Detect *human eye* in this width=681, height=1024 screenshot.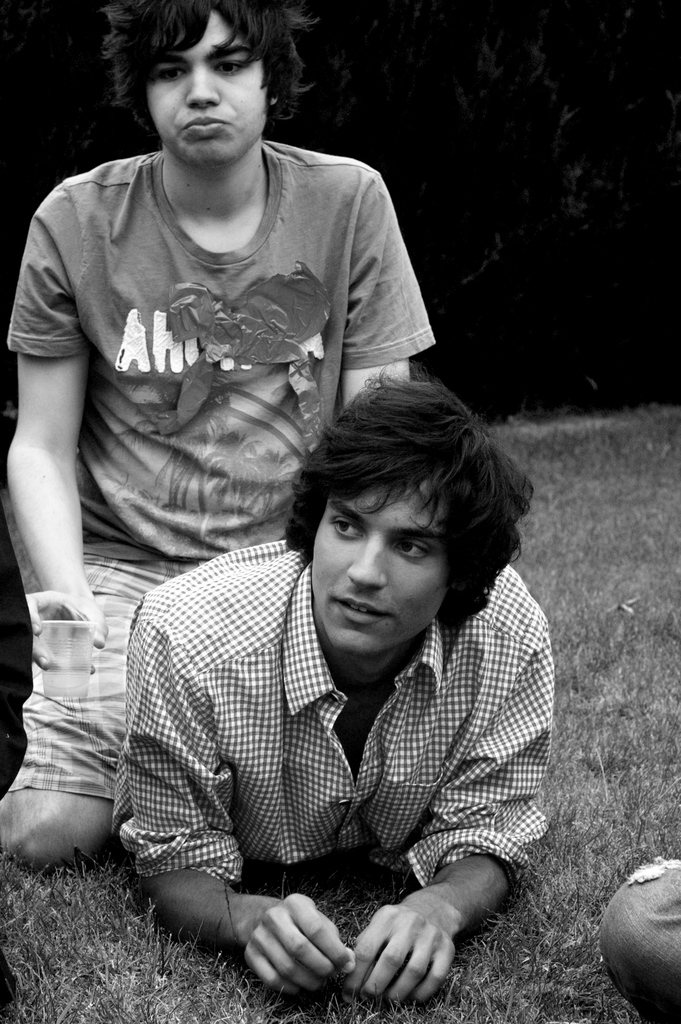
Detection: (left=214, top=58, right=244, bottom=76).
